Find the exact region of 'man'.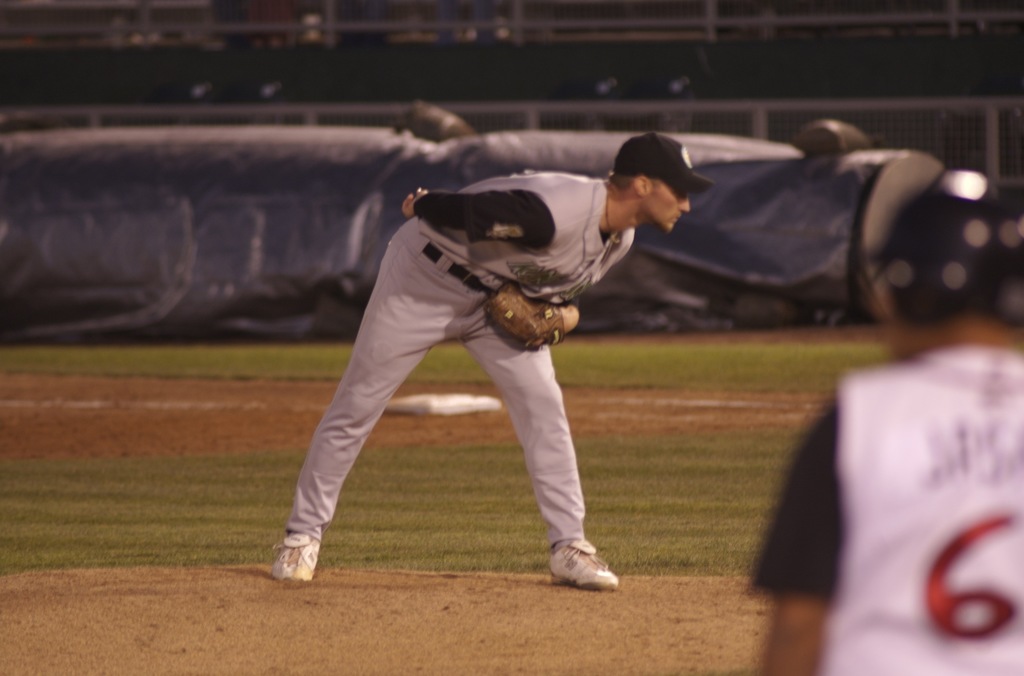
Exact region: x1=256 y1=134 x2=682 y2=583.
